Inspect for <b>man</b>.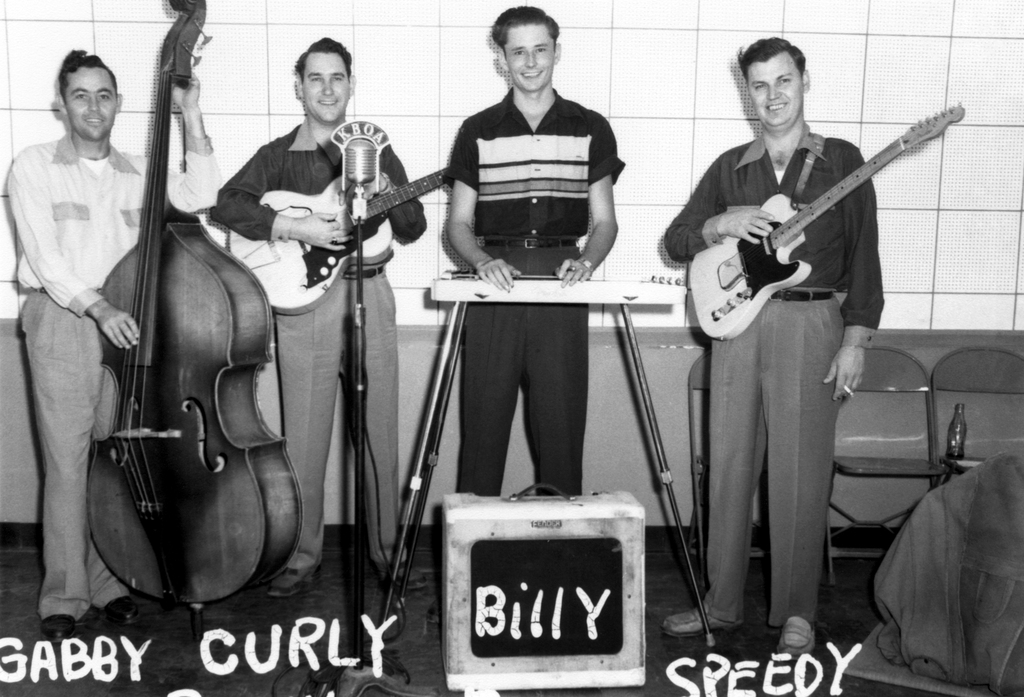
Inspection: 0/38/226/643.
